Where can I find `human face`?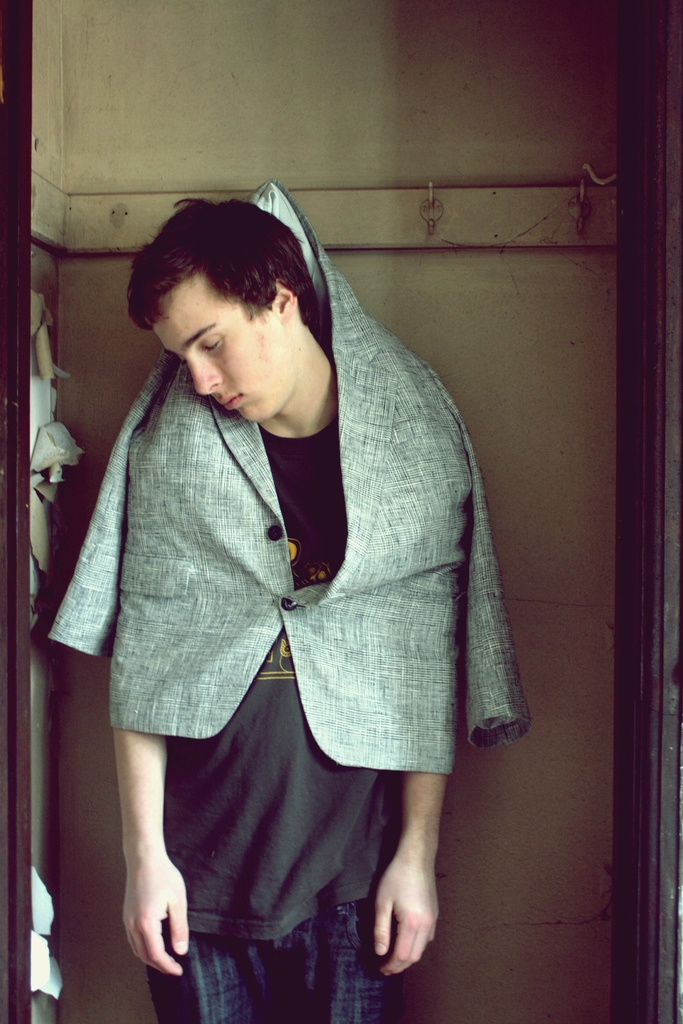
You can find it at <region>154, 274, 292, 422</region>.
